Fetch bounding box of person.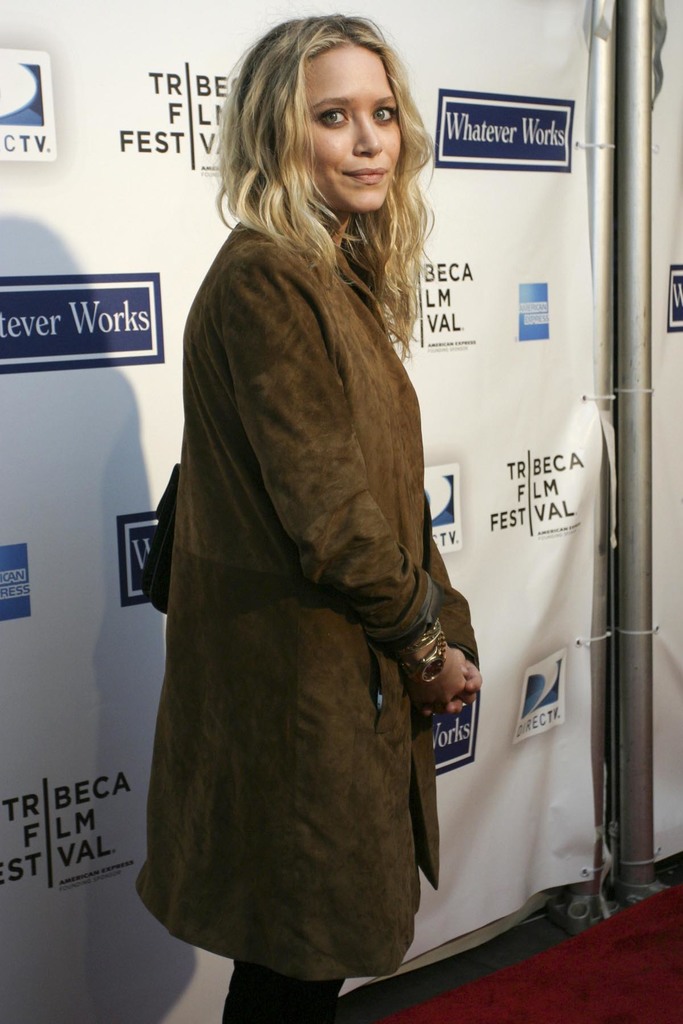
Bbox: select_region(134, 57, 547, 1023).
